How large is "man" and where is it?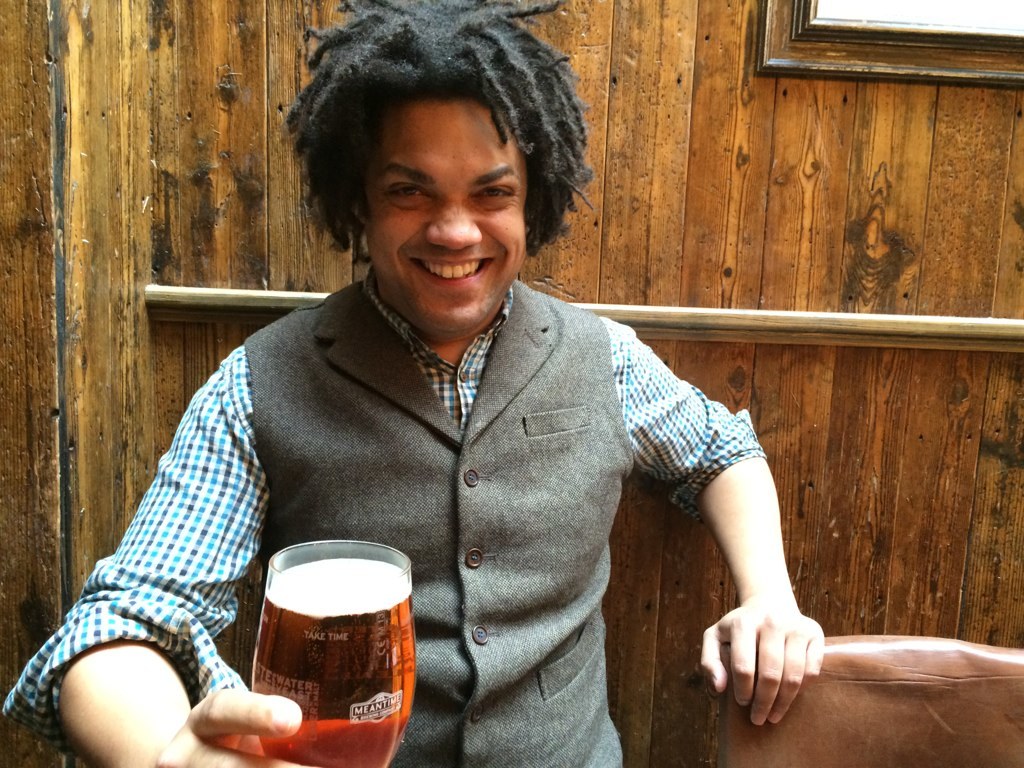
Bounding box: bbox(22, 52, 795, 713).
